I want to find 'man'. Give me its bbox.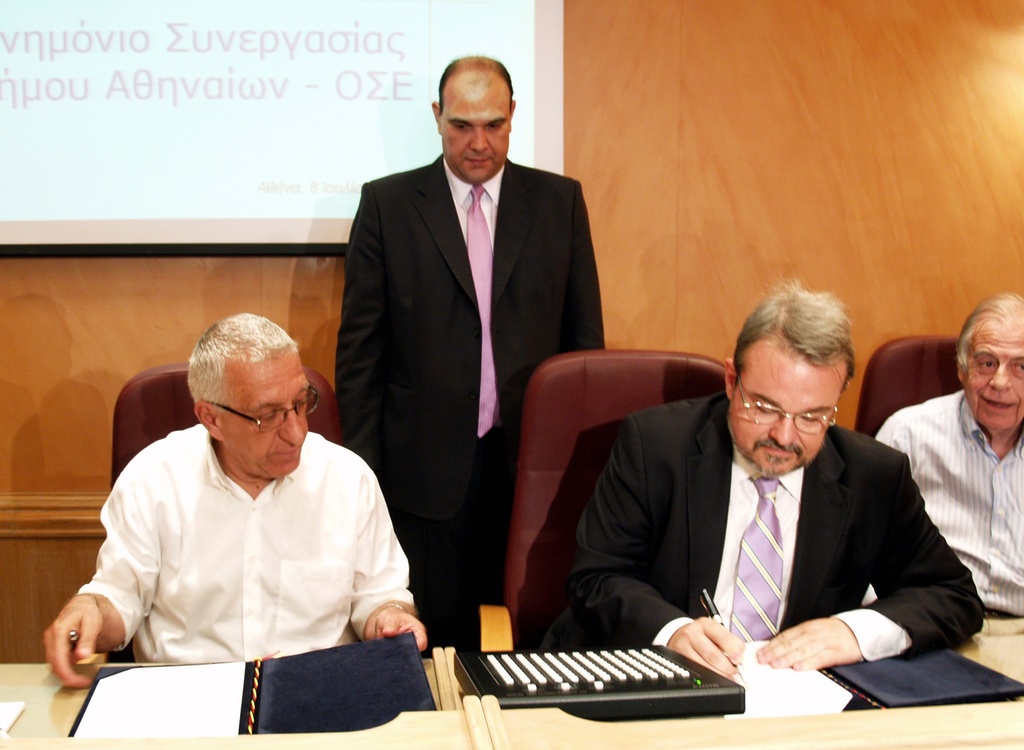
<bbox>875, 292, 1023, 618</bbox>.
